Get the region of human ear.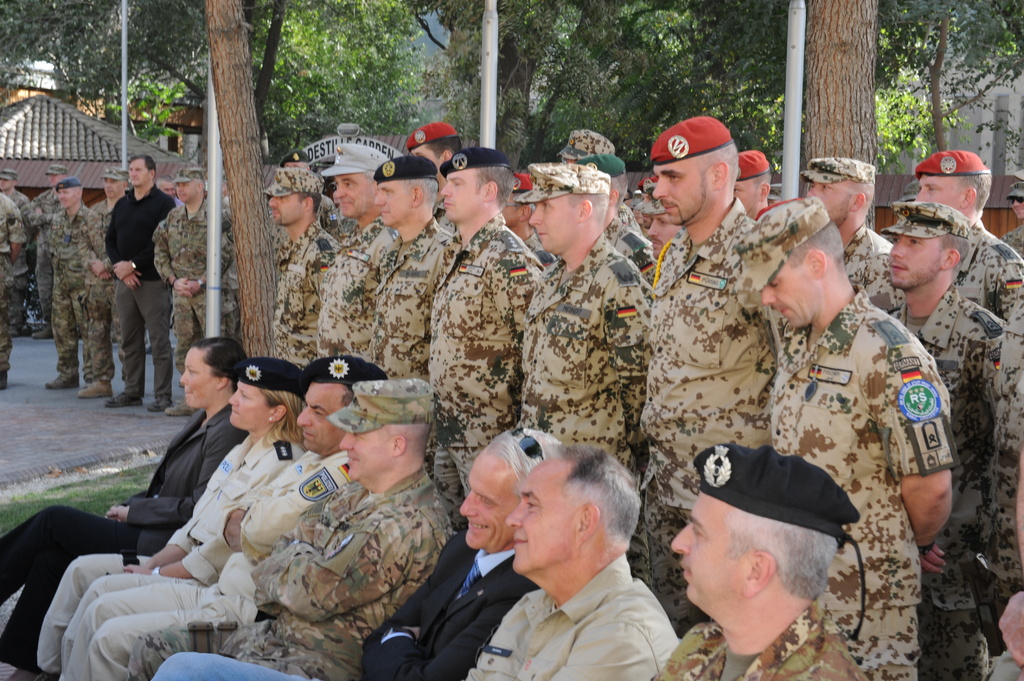
detection(409, 188, 421, 207).
